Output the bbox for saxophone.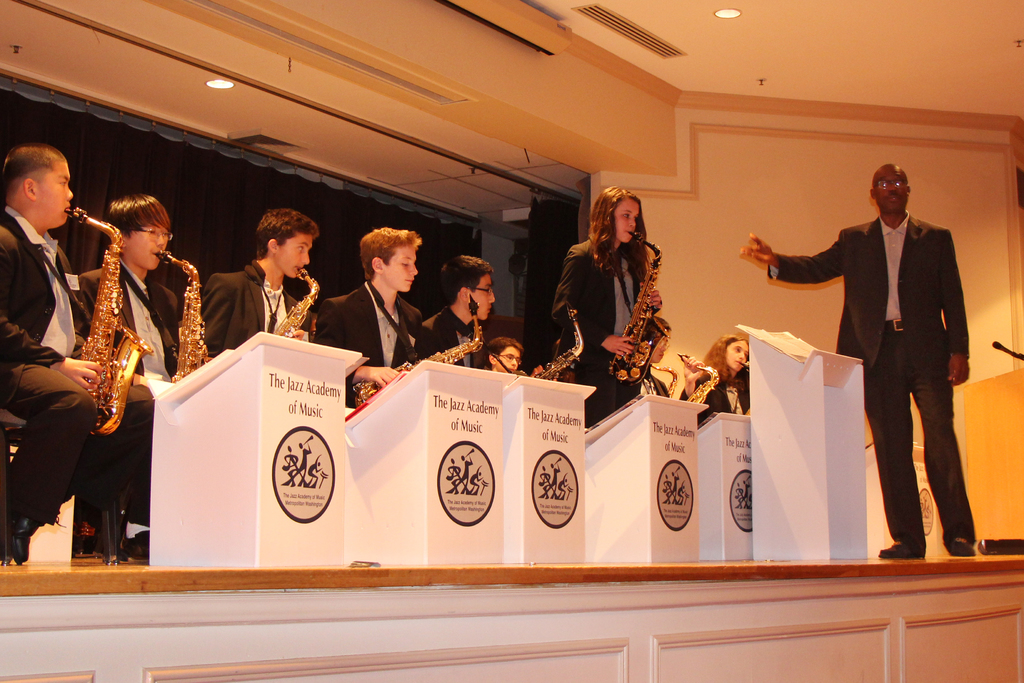
rect(353, 292, 484, 414).
